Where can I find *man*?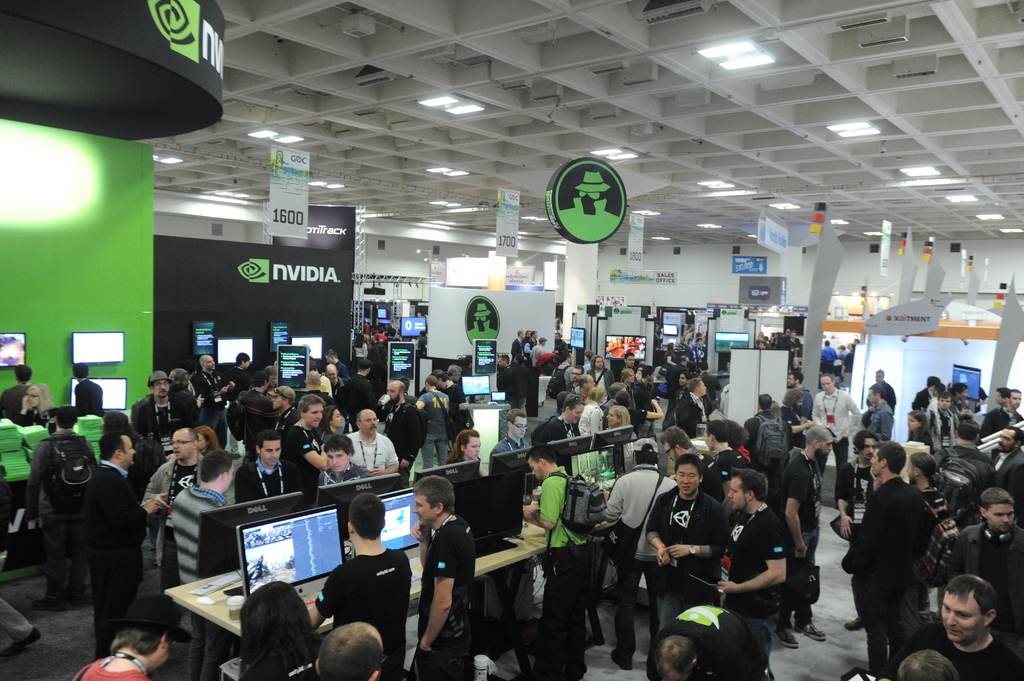
You can find it at [66,362,106,417].
